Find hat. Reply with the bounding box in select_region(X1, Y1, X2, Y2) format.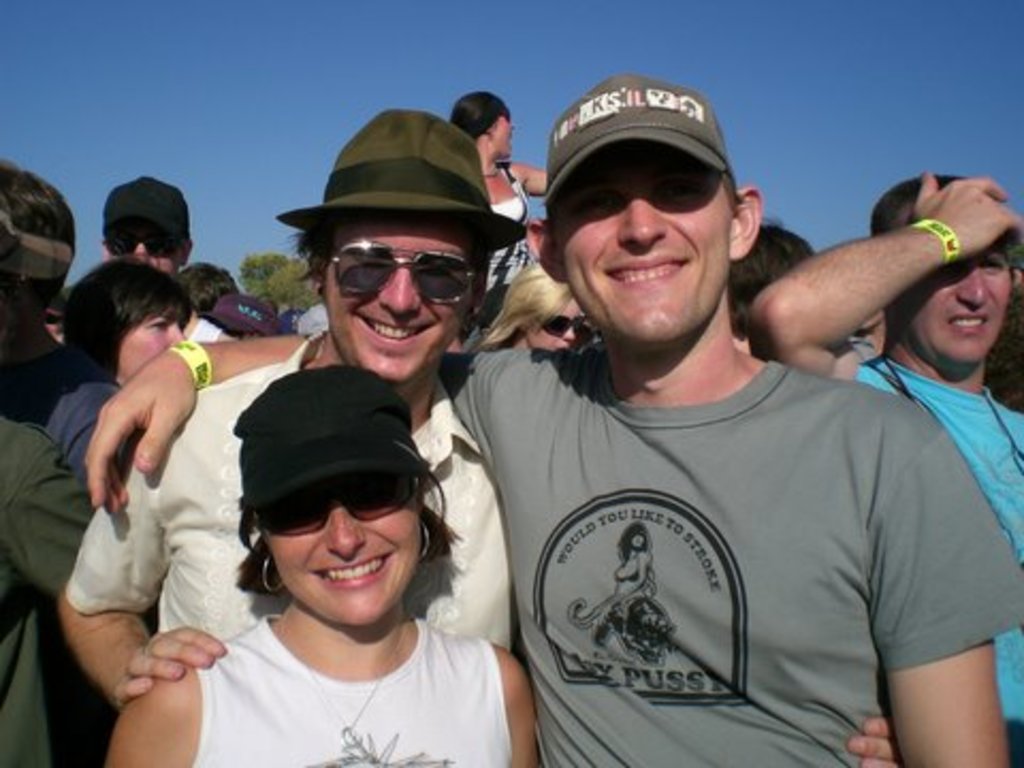
select_region(542, 73, 738, 211).
